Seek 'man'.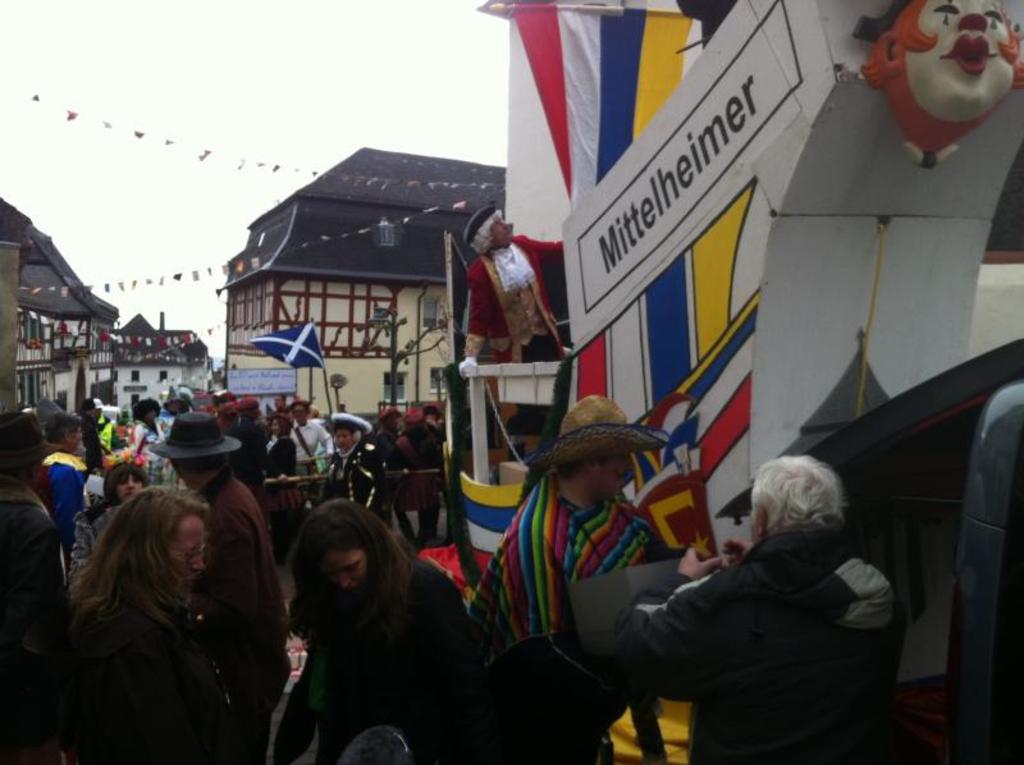
x1=470 y1=395 x2=718 y2=656.
